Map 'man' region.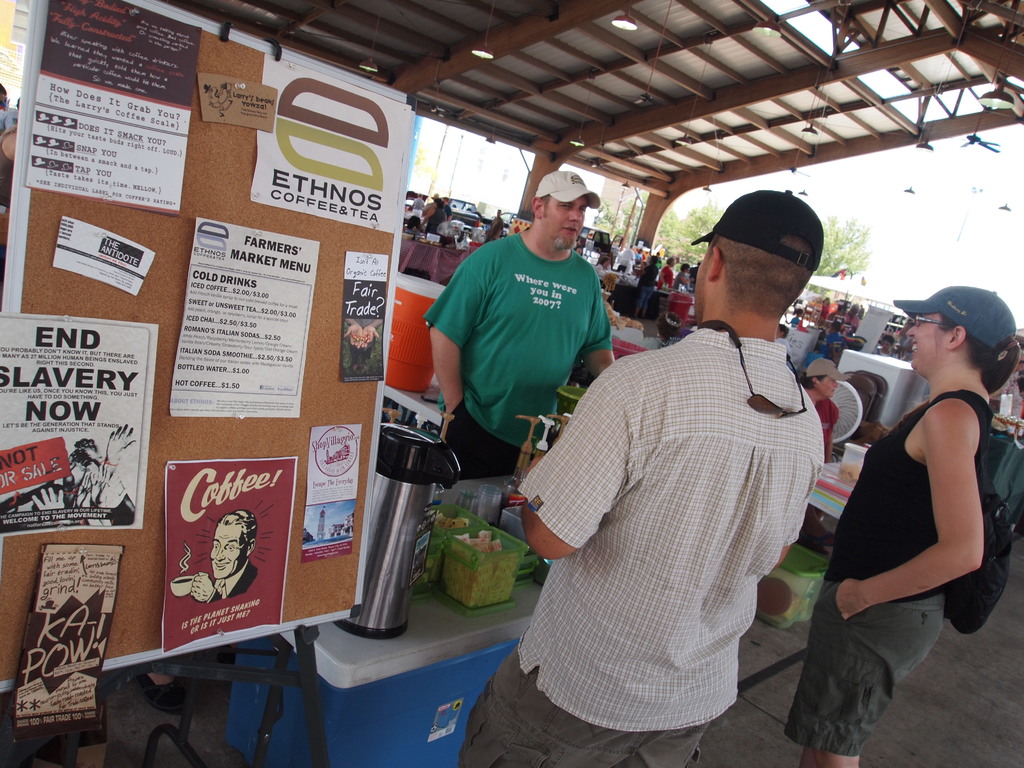
Mapped to x1=483, y1=205, x2=508, y2=245.
